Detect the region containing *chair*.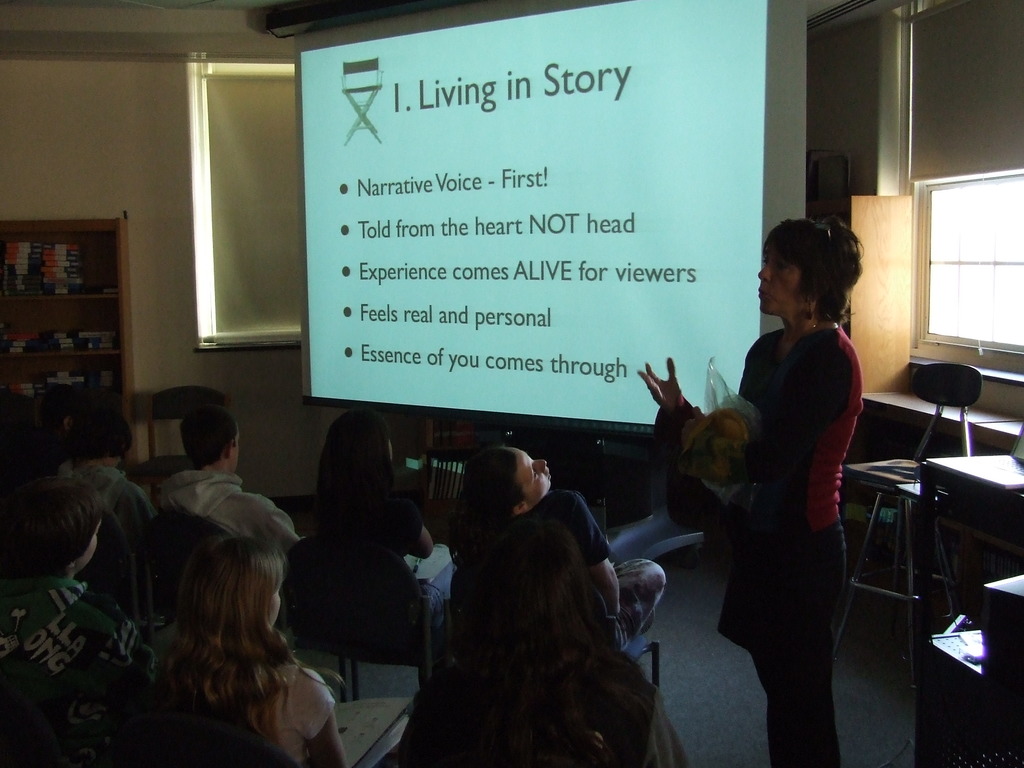
pyautogui.locateOnScreen(445, 556, 662, 695).
